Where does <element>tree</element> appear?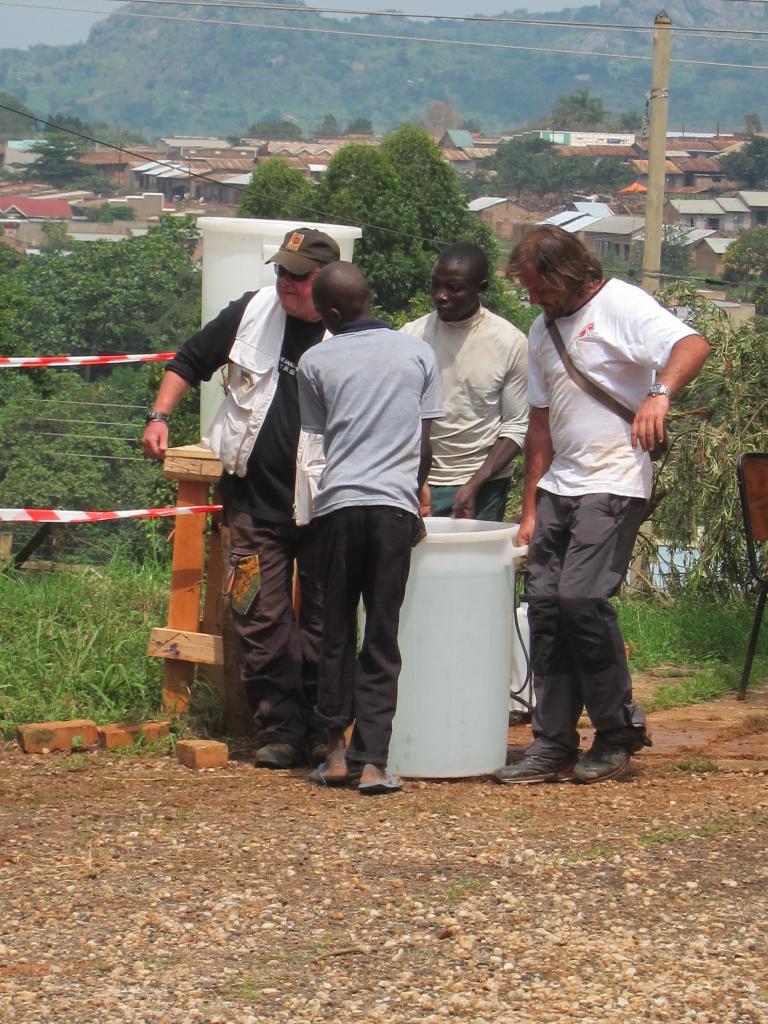
Appears at left=239, top=120, right=304, bottom=143.
